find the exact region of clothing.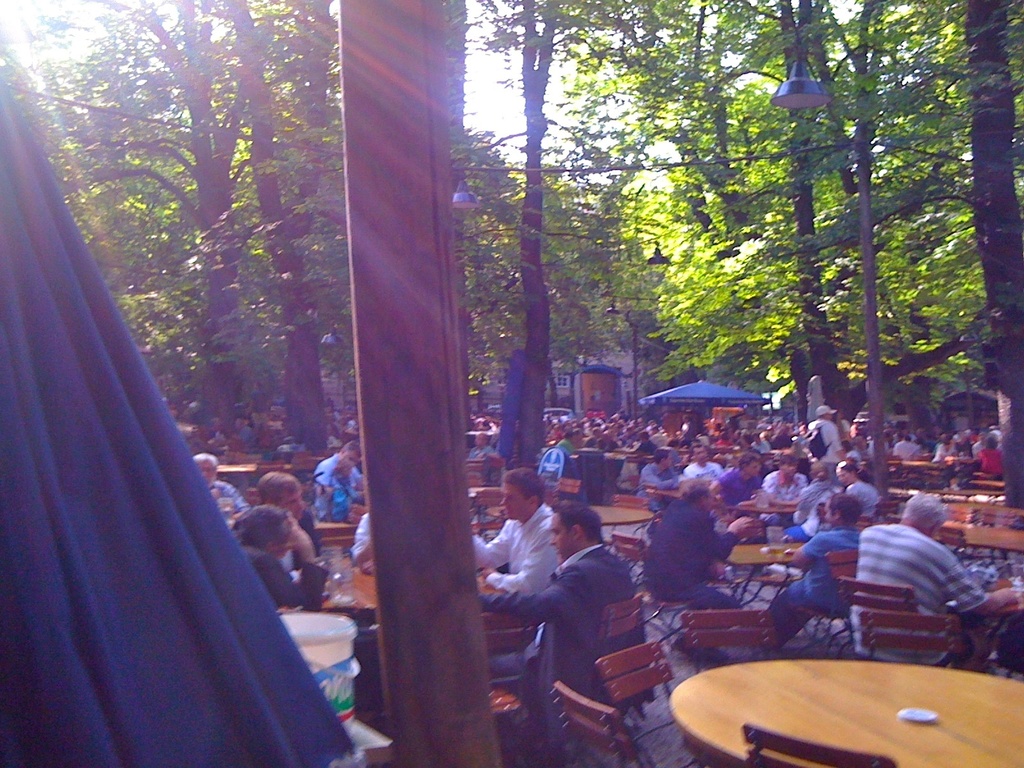
Exact region: <box>712,463,750,523</box>.
